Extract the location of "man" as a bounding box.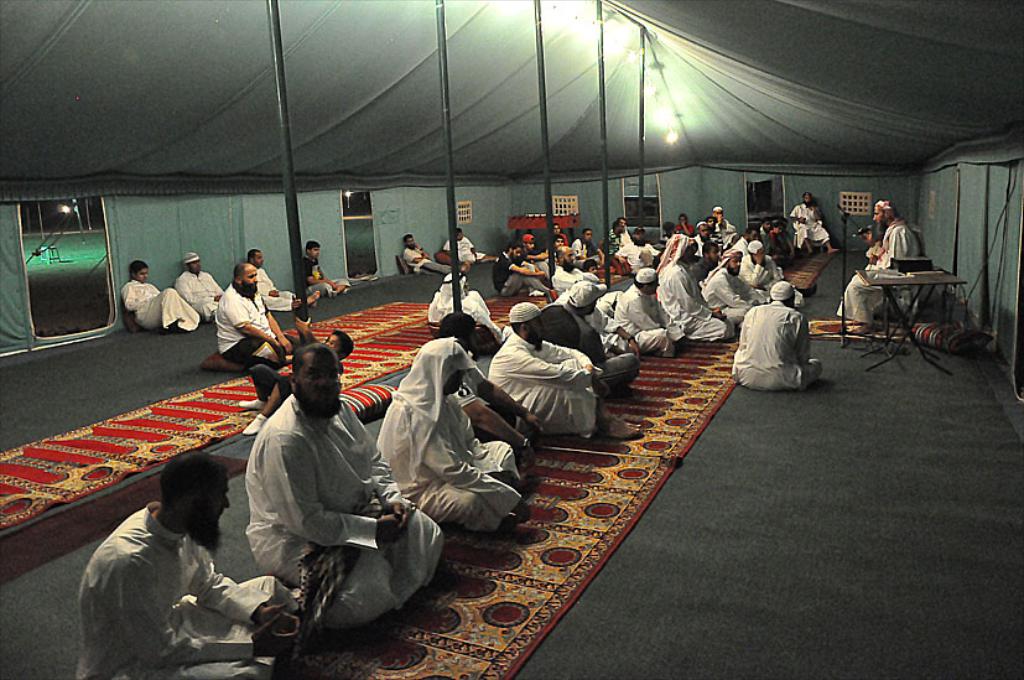
<box>246,253,305,317</box>.
